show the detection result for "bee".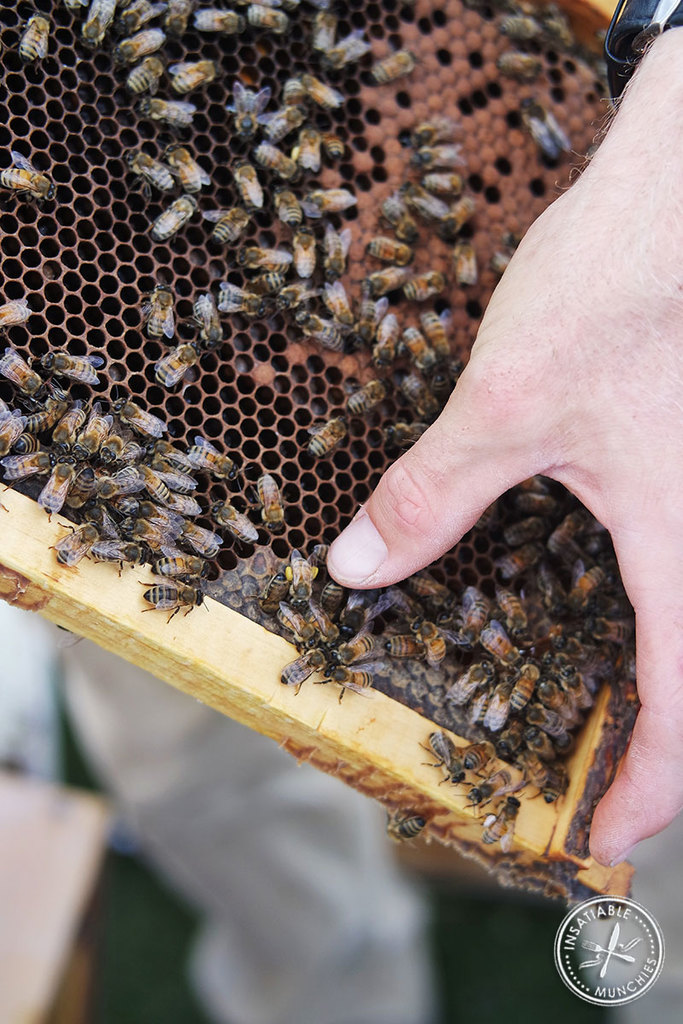
left=554, top=636, right=594, bottom=666.
